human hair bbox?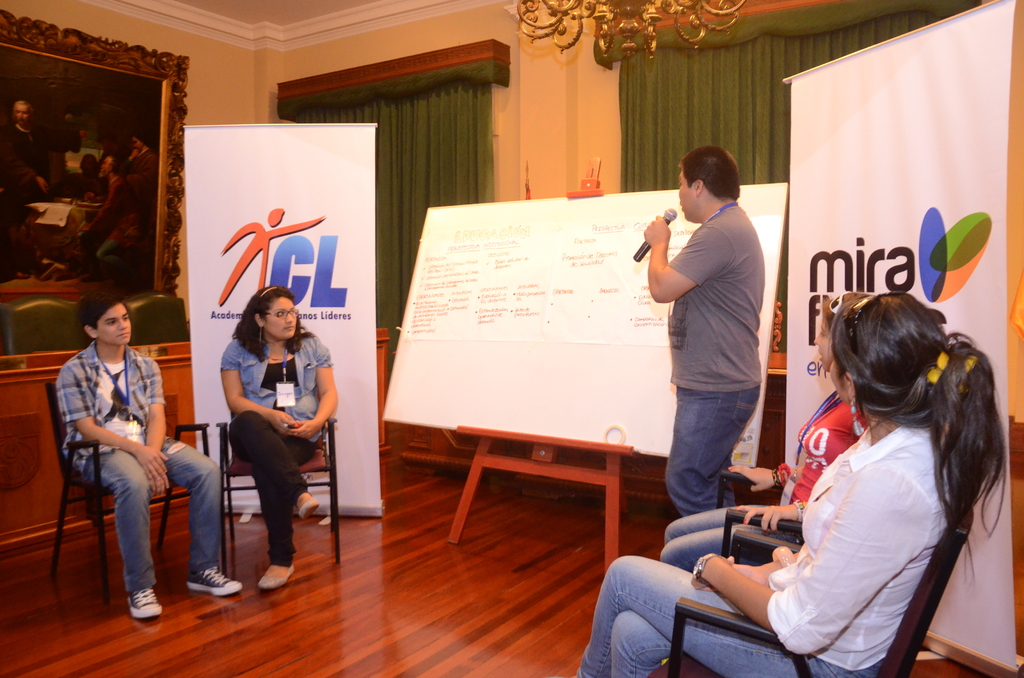
box=[76, 289, 123, 331]
